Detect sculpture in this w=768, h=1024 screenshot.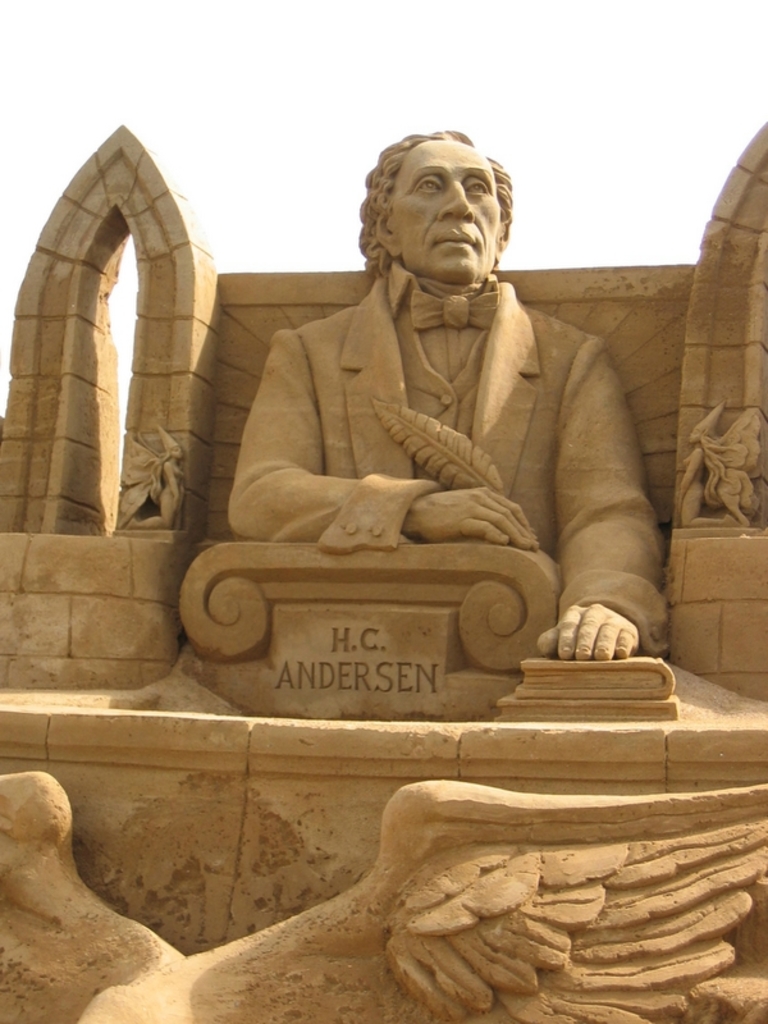
Detection: bbox=(0, 763, 767, 1023).
